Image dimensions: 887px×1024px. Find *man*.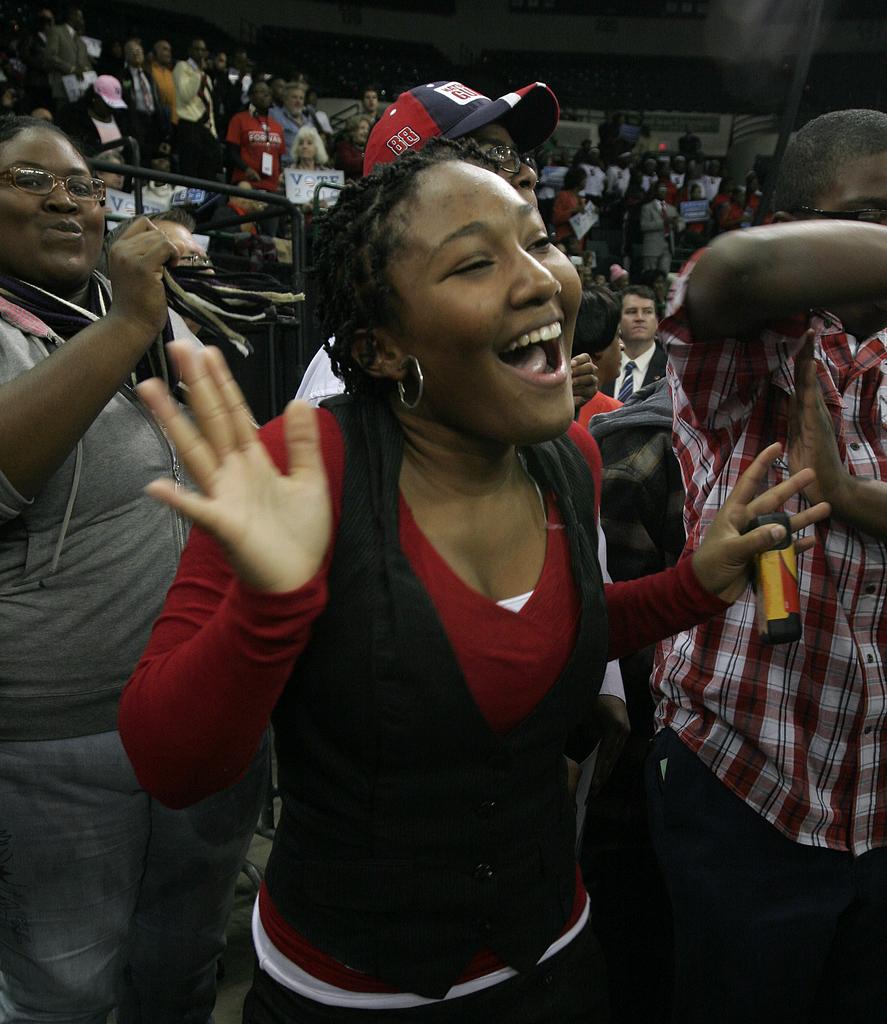
box=[671, 153, 693, 188].
